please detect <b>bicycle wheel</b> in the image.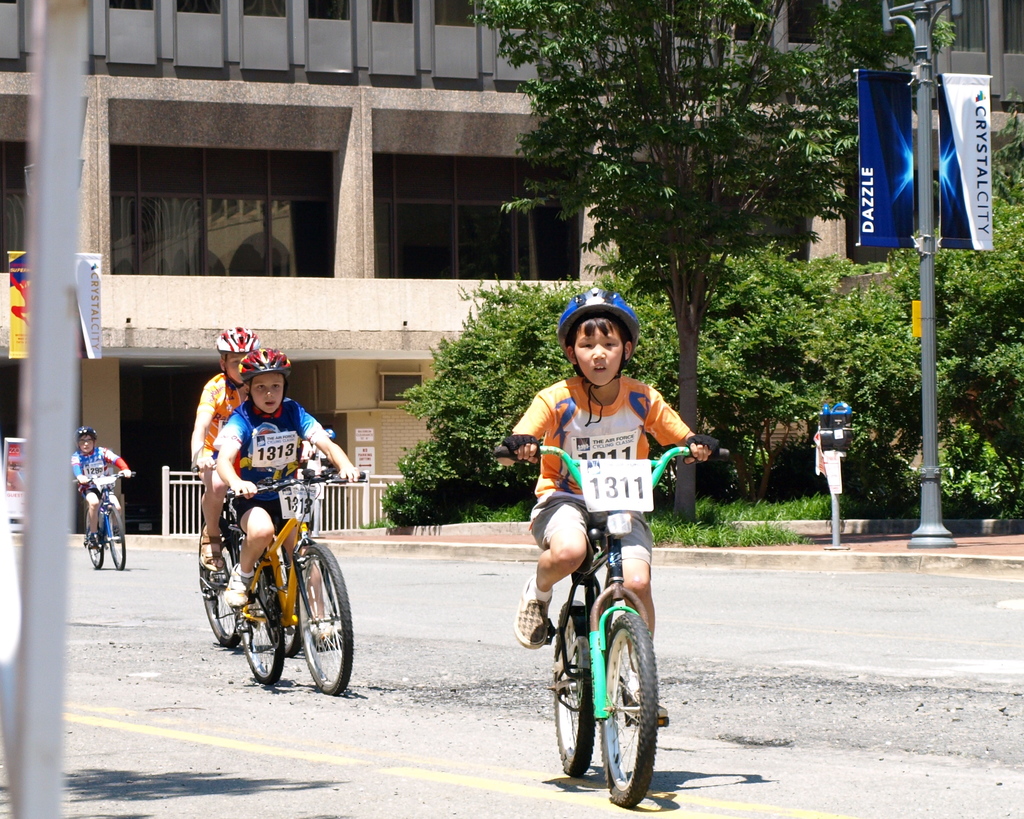
Rect(234, 560, 305, 682).
